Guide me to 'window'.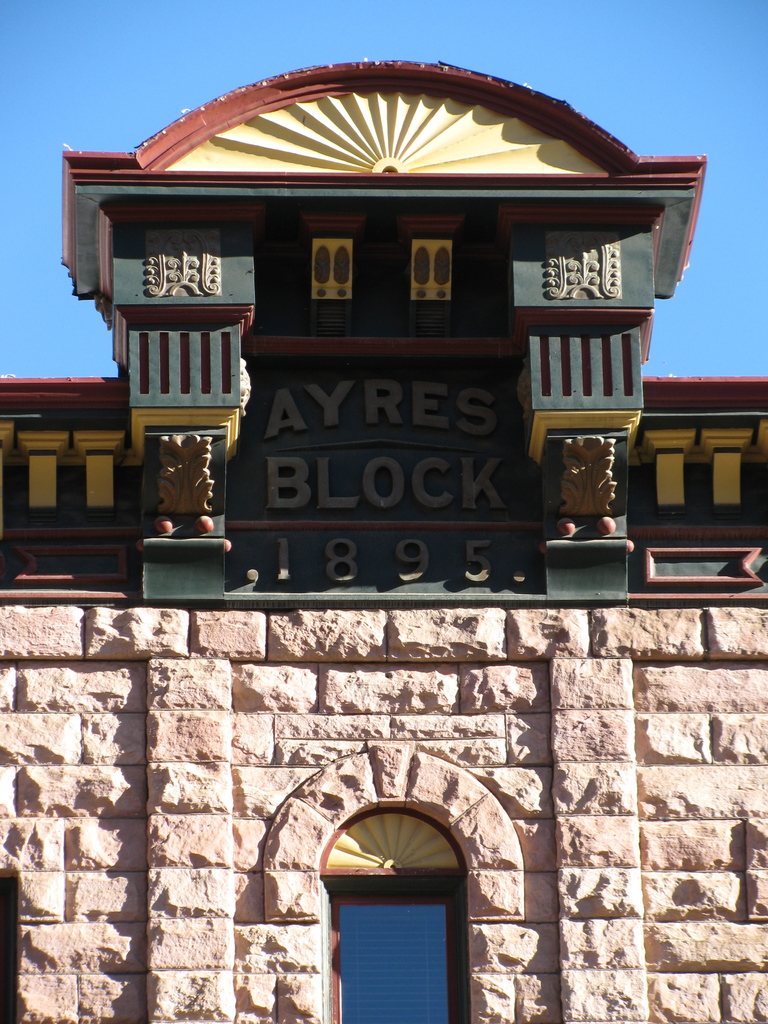
Guidance: <box>262,740,532,1023</box>.
